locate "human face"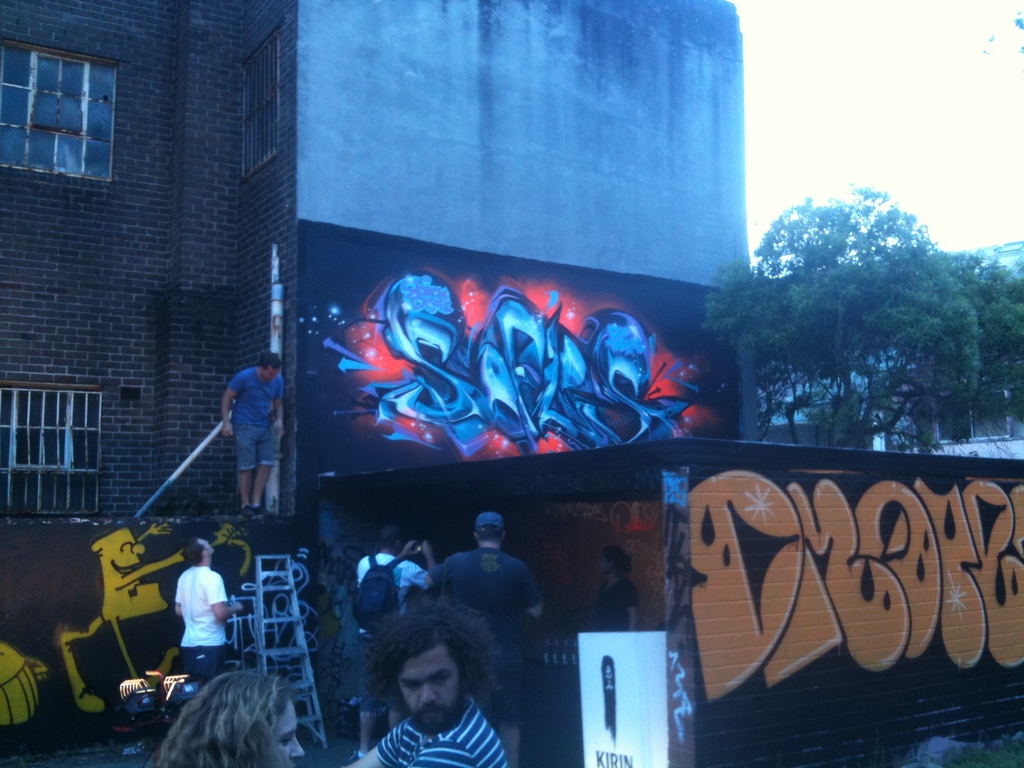
<bbox>197, 532, 214, 561</bbox>
